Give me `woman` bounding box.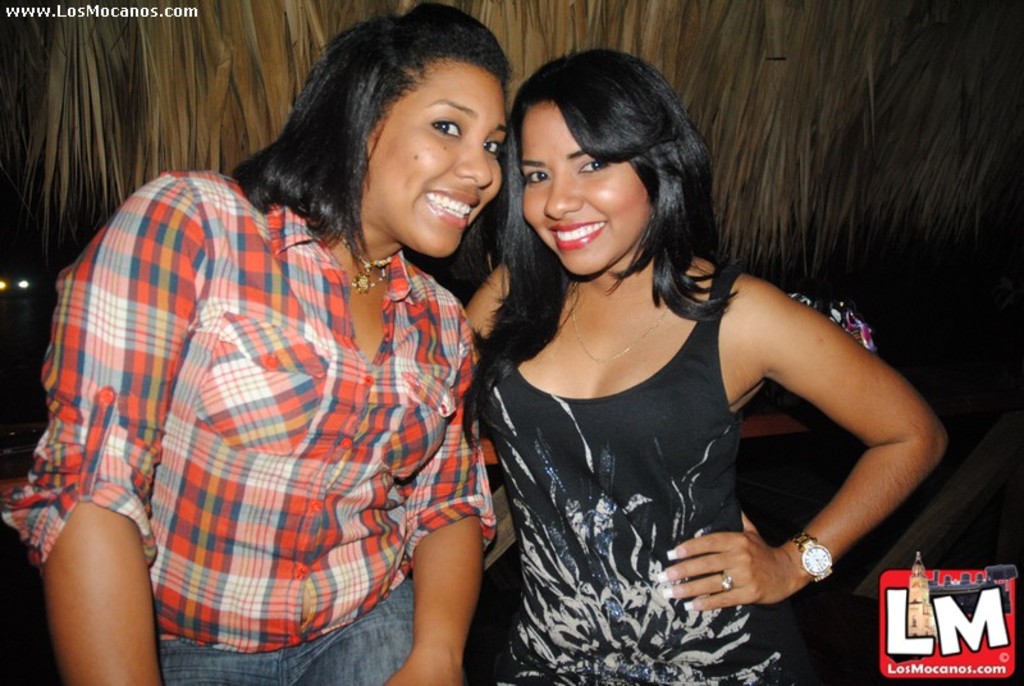
left=0, top=4, right=498, bottom=685.
